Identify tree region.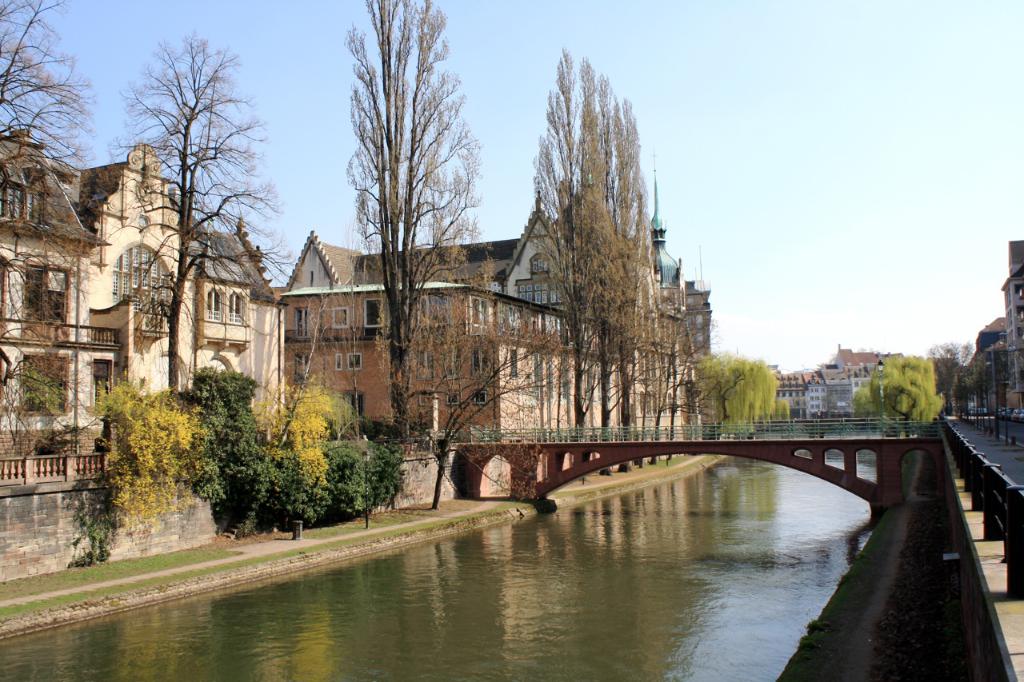
Region: left=113, top=20, right=292, bottom=394.
